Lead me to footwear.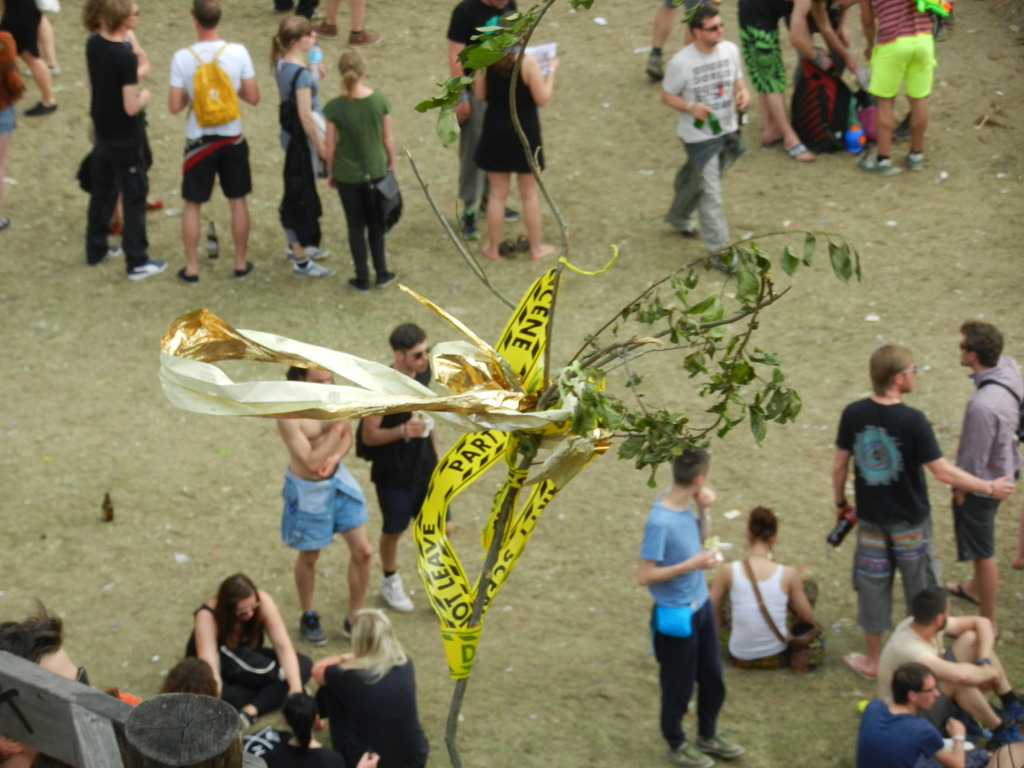
Lead to 349,276,361,291.
